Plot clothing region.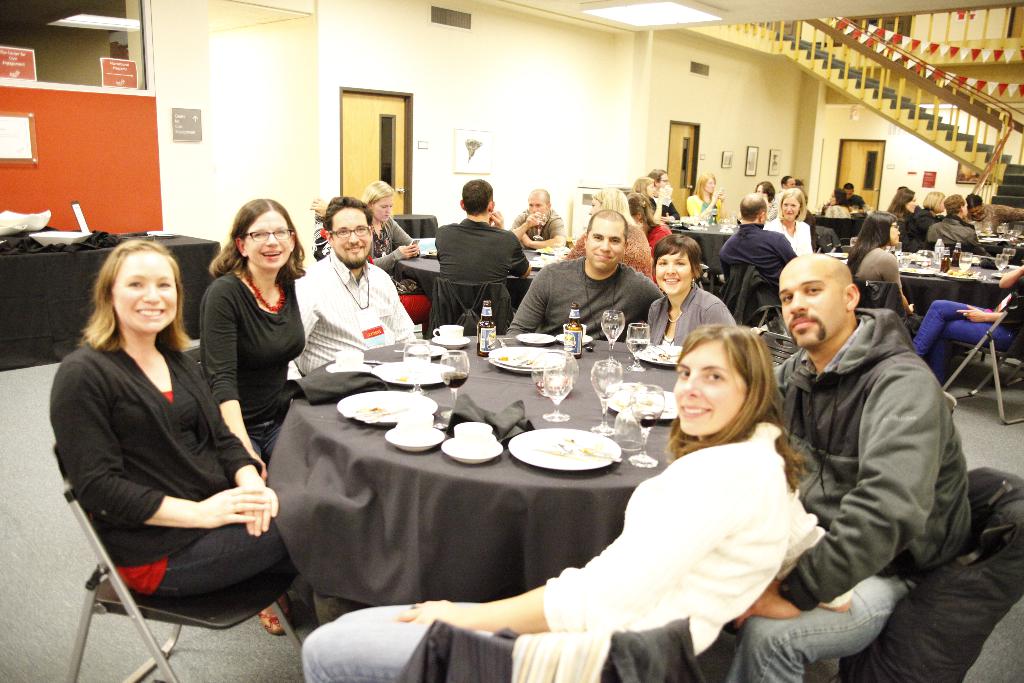
Plotted at {"left": 51, "top": 334, "right": 260, "bottom": 570}.
